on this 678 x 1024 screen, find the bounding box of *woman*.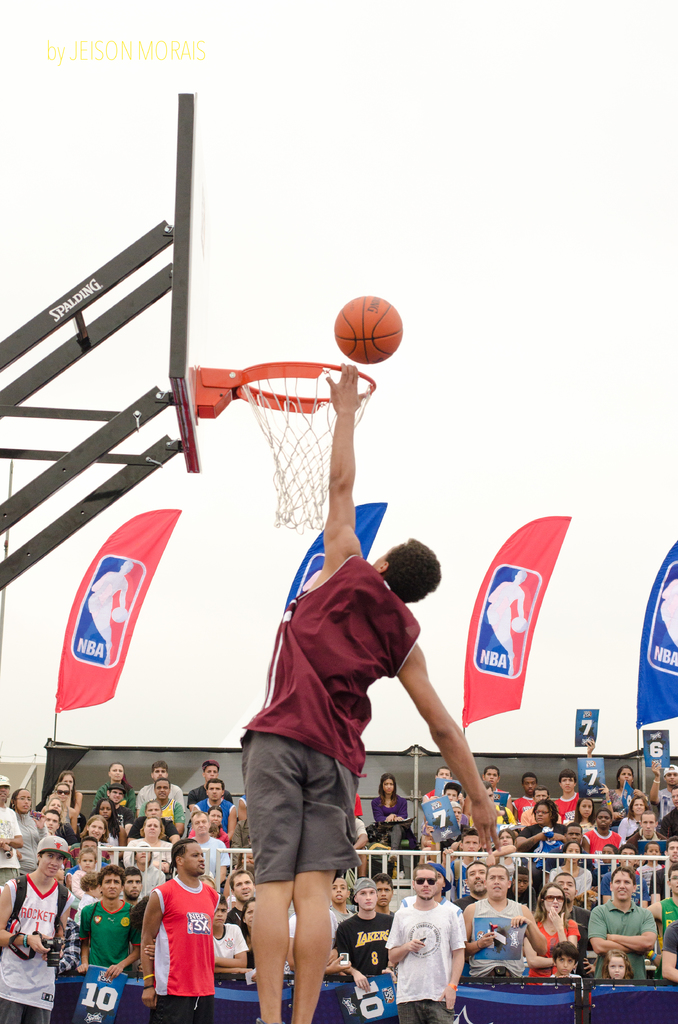
Bounding box: <box>496,829,518,887</box>.
